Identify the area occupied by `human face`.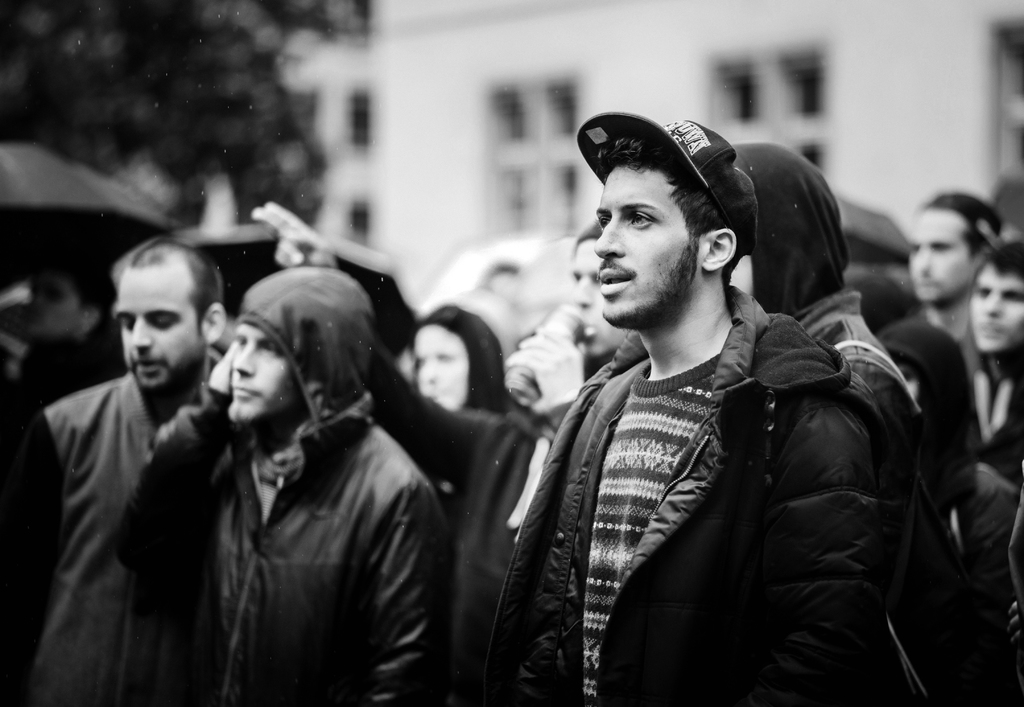
Area: select_region(226, 325, 302, 423).
